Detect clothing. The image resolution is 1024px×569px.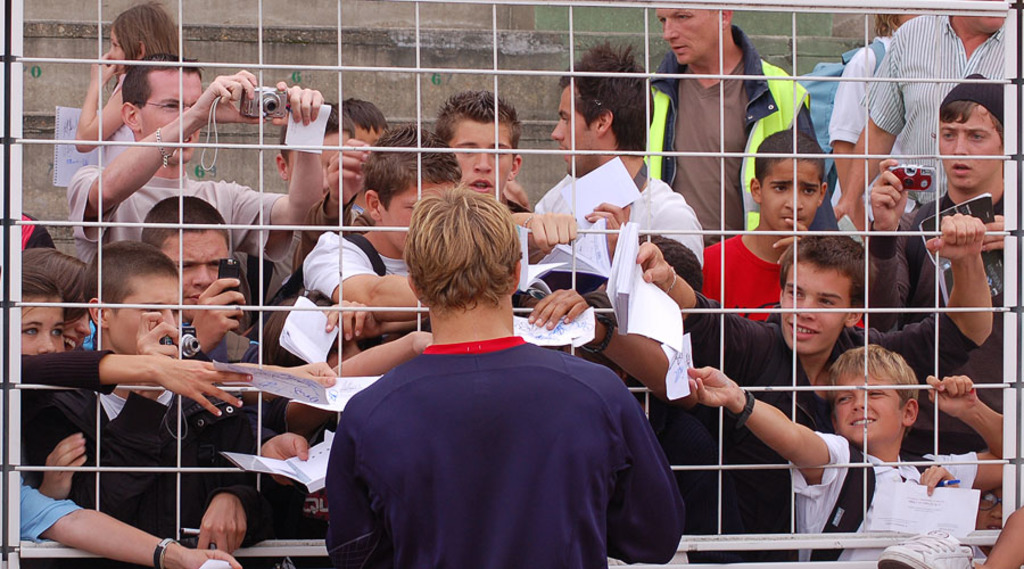
x1=695, y1=303, x2=983, y2=560.
